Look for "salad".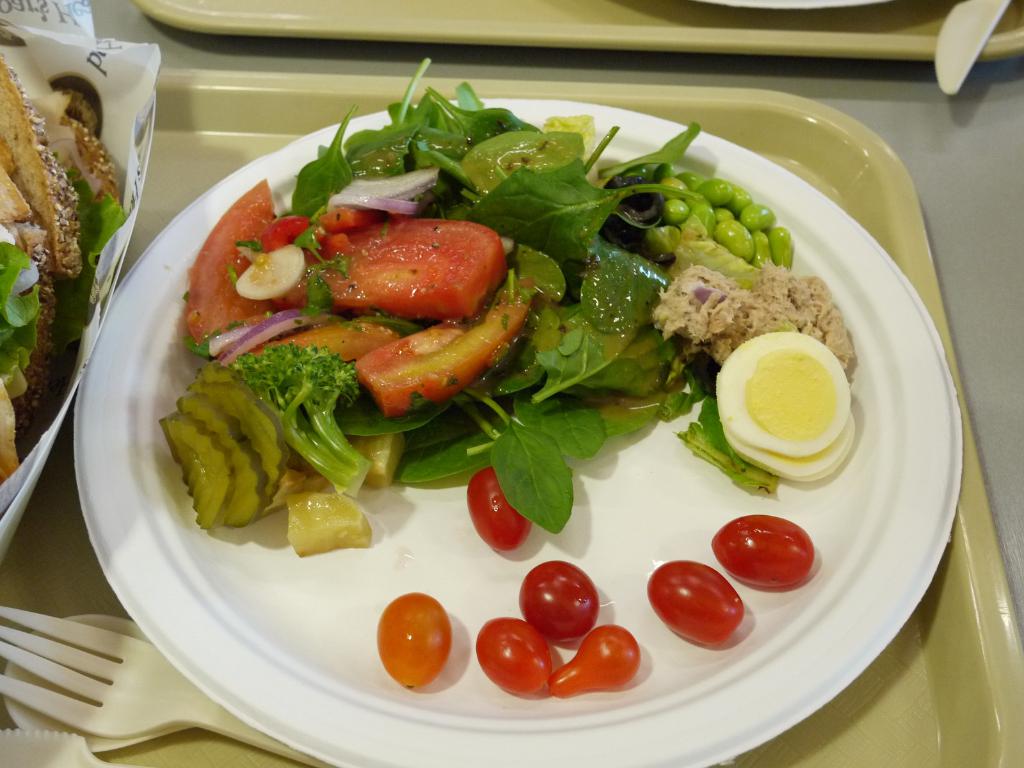
Found: [161, 52, 866, 529].
